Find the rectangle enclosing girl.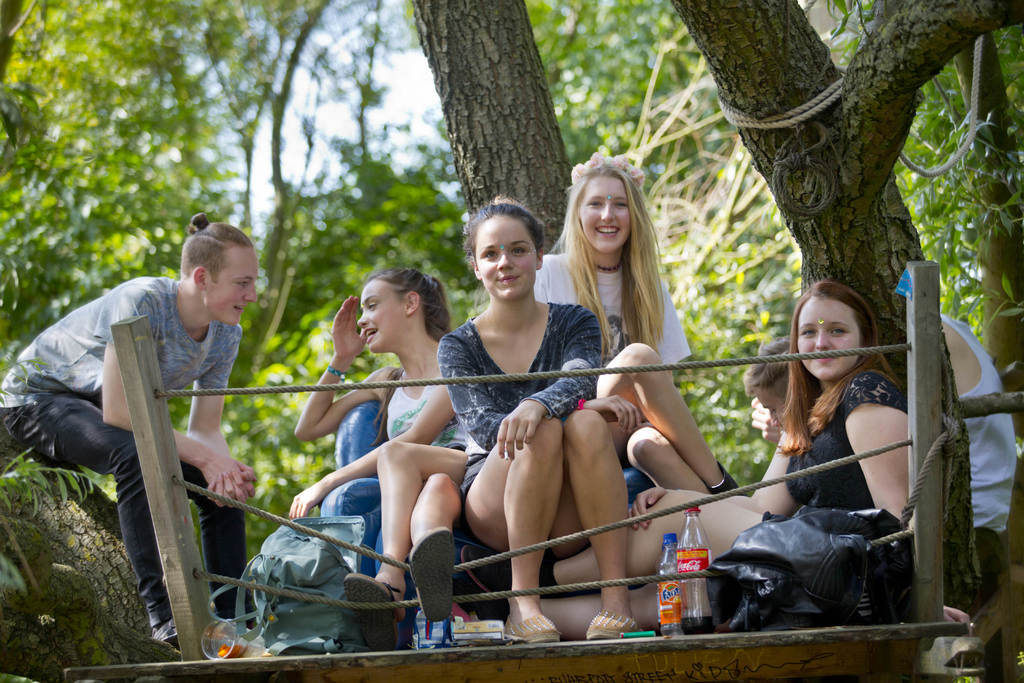
{"x1": 285, "y1": 267, "x2": 473, "y2": 648}.
